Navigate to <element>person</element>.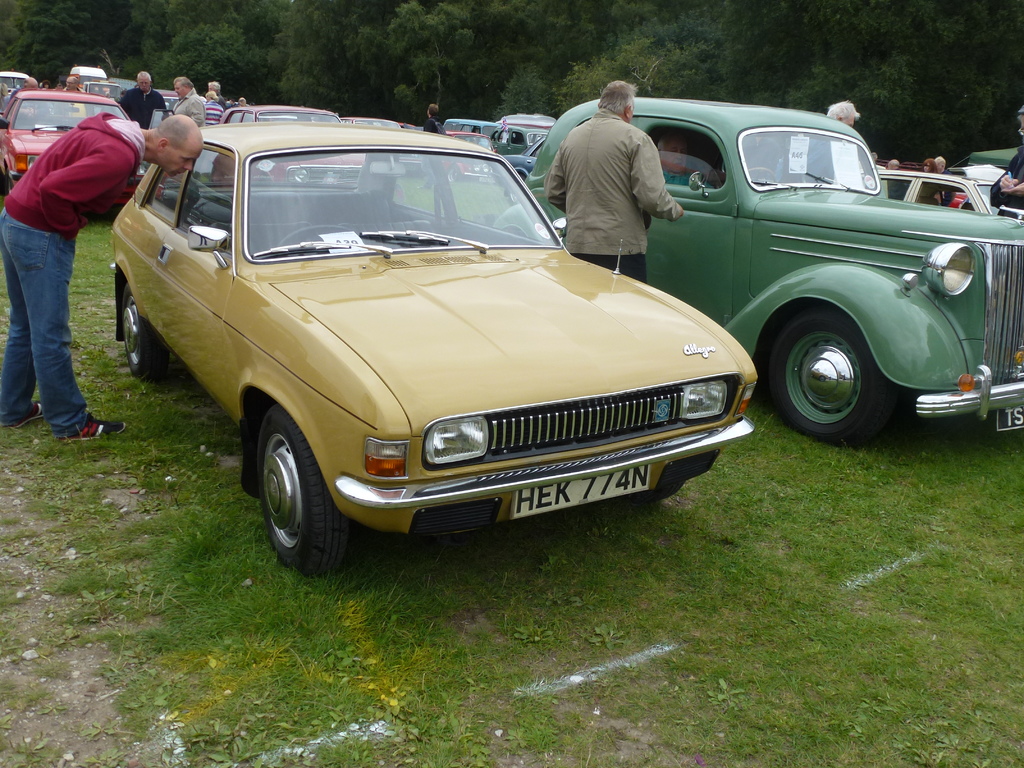
Navigation target: box=[781, 99, 866, 188].
